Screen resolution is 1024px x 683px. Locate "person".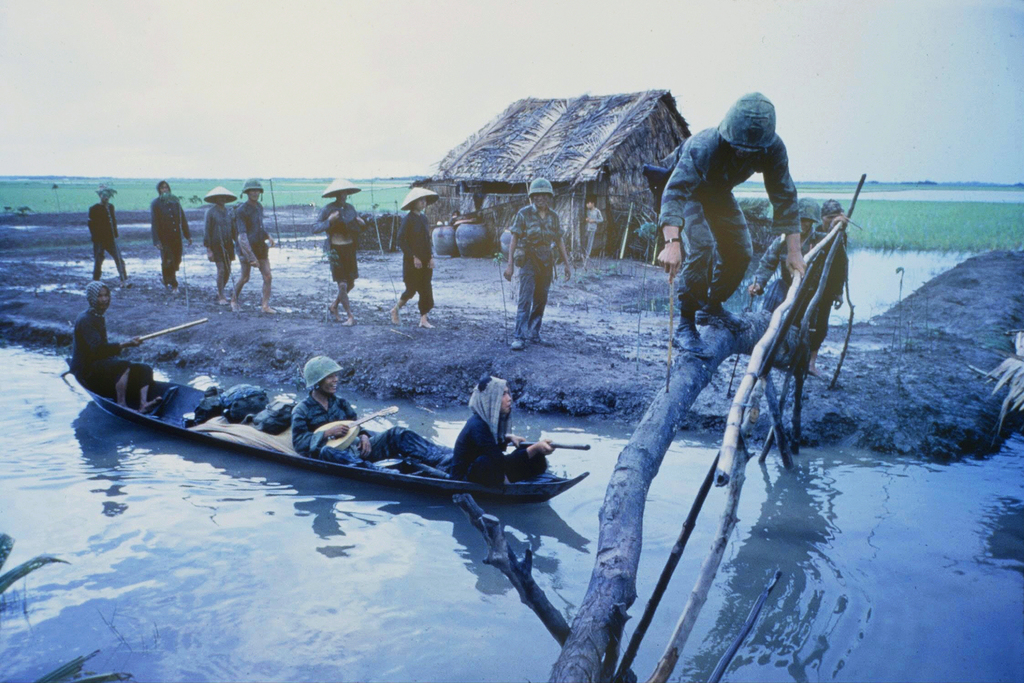
[202, 185, 239, 304].
